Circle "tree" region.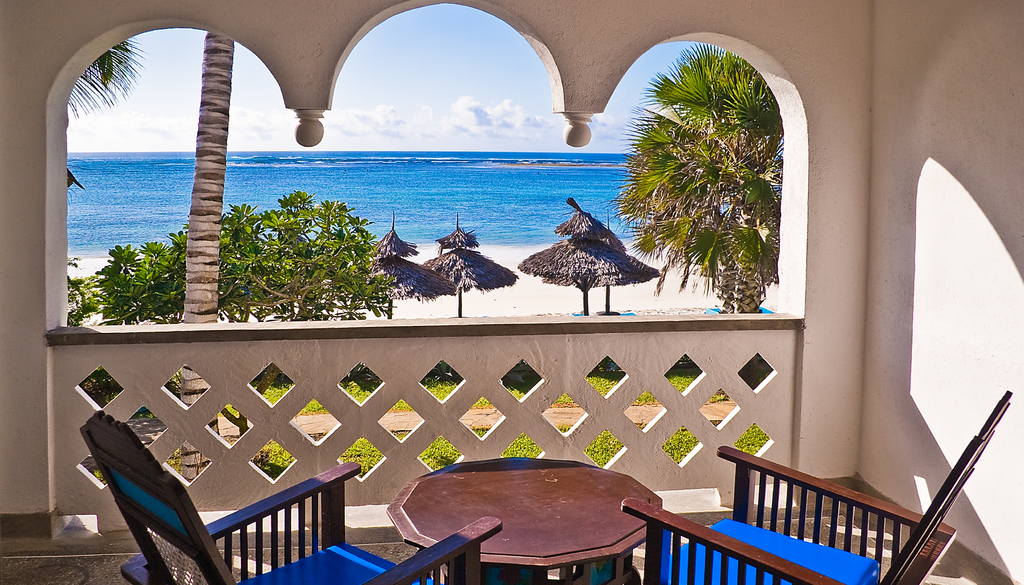
Region: x1=602 y1=28 x2=796 y2=351.
